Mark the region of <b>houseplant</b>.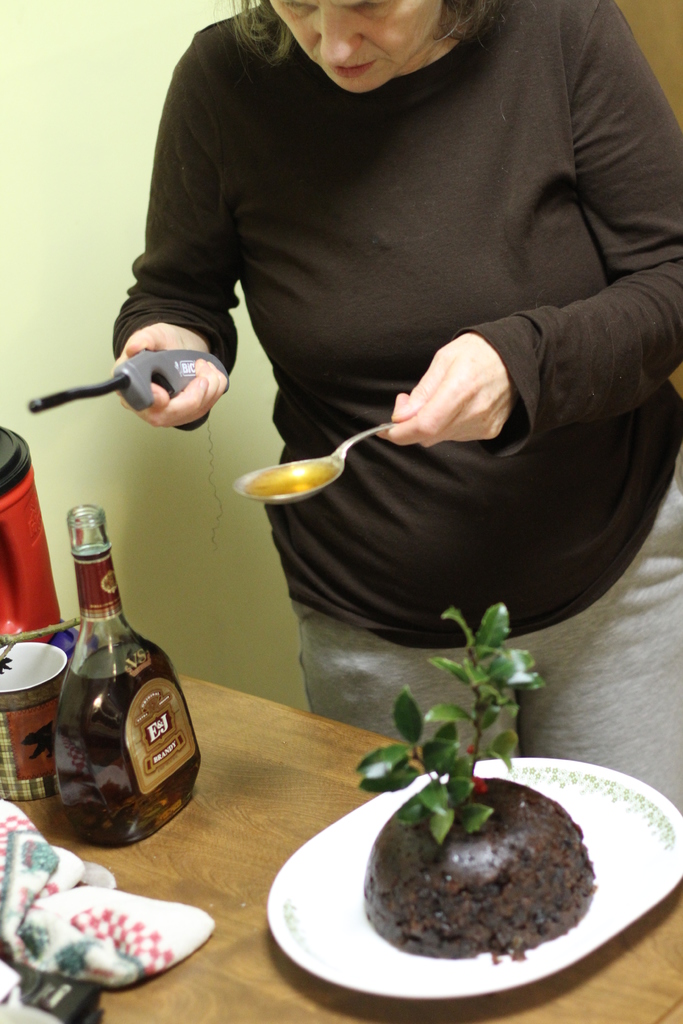
Region: x1=356 y1=600 x2=597 y2=961.
